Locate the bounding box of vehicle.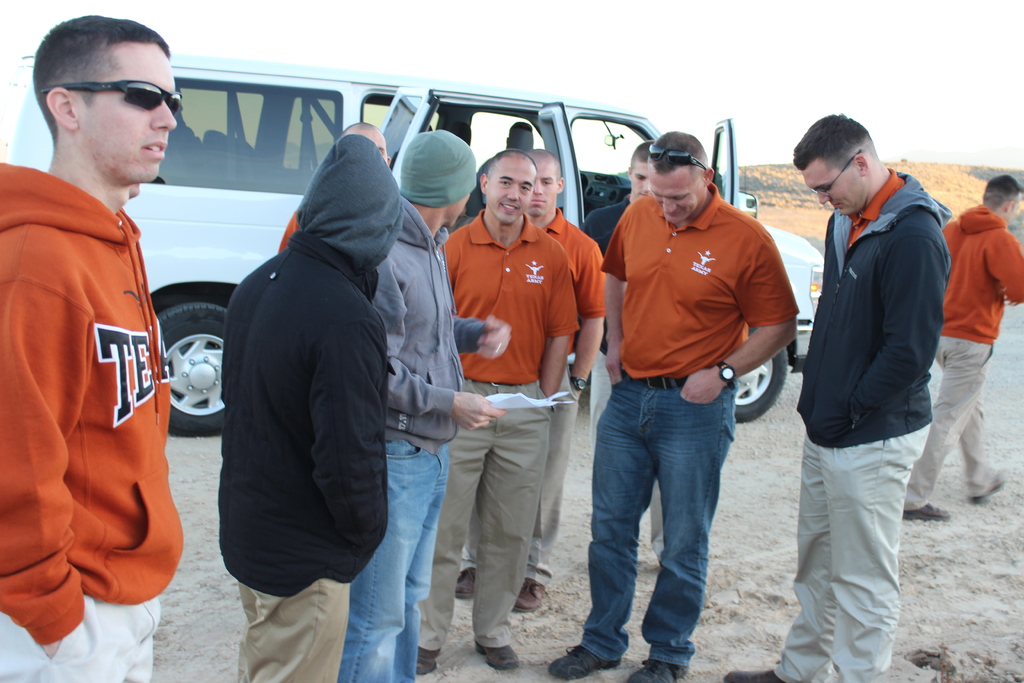
Bounding box: (left=7, top=51, right=823, bottom=440).
